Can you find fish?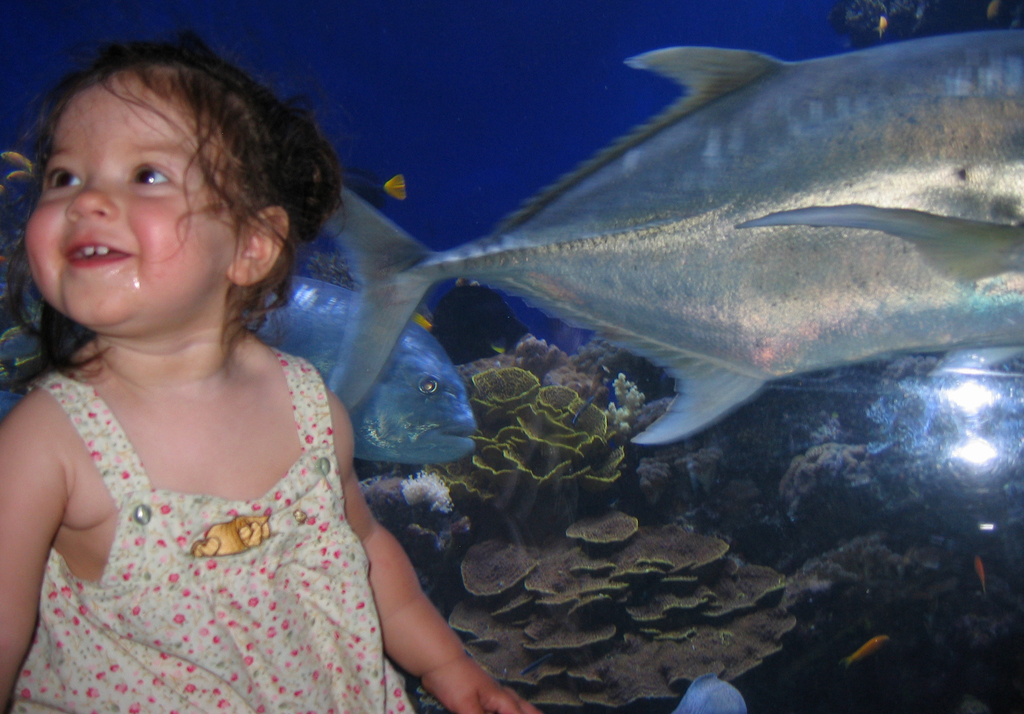
Yes, bounding box: (0, 277, 477, 467).
